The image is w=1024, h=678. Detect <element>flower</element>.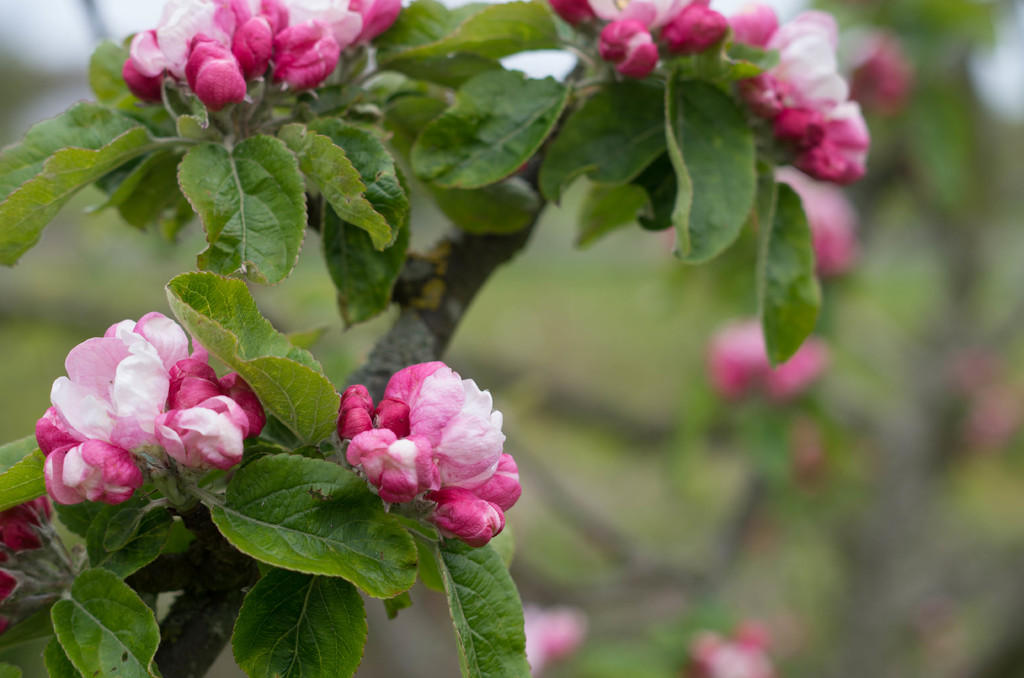
Detection: 0, 495, 50, 634.
